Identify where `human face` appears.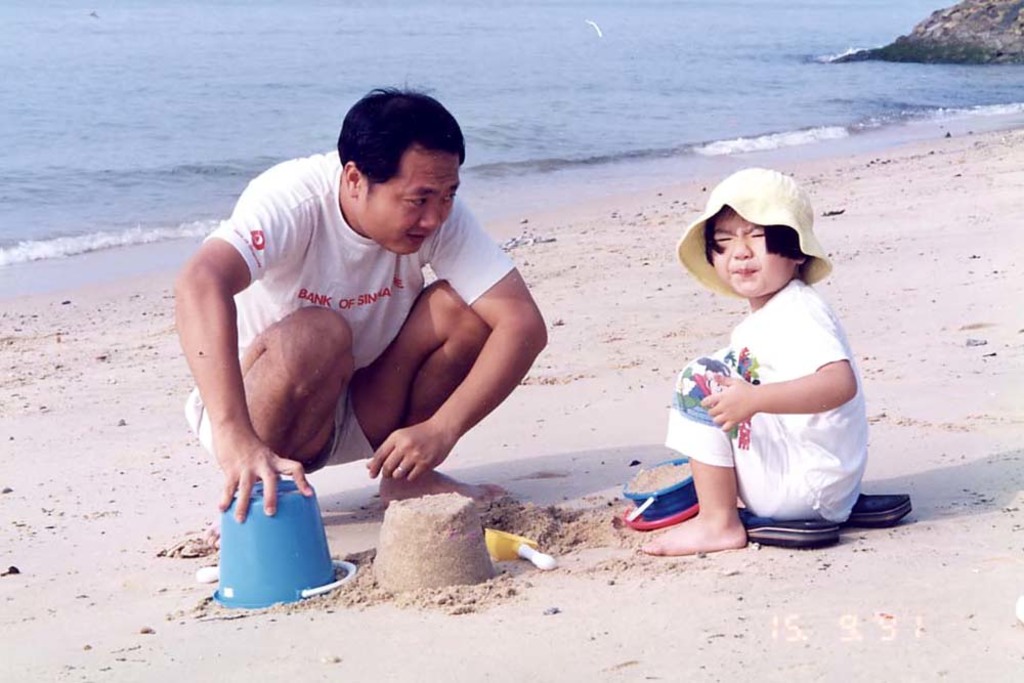
Appears at {"x1": 362, "y1": 152, "x2": 462, "y2": 253}.
